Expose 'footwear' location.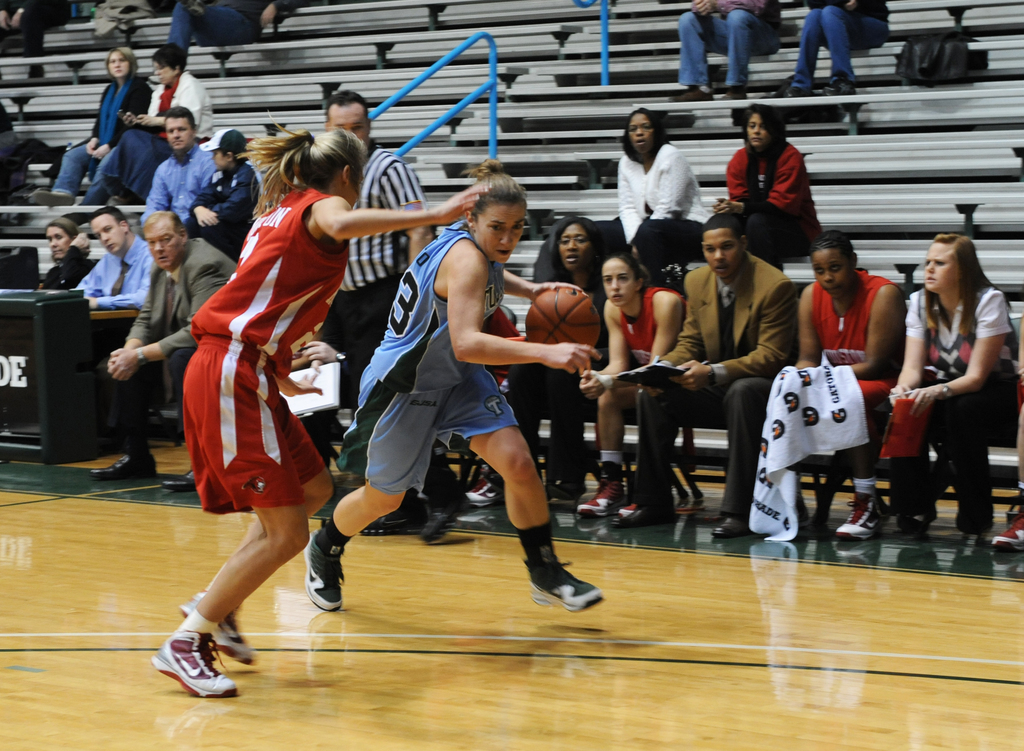
Exposed at select_region(576, 477, 639, 516).
